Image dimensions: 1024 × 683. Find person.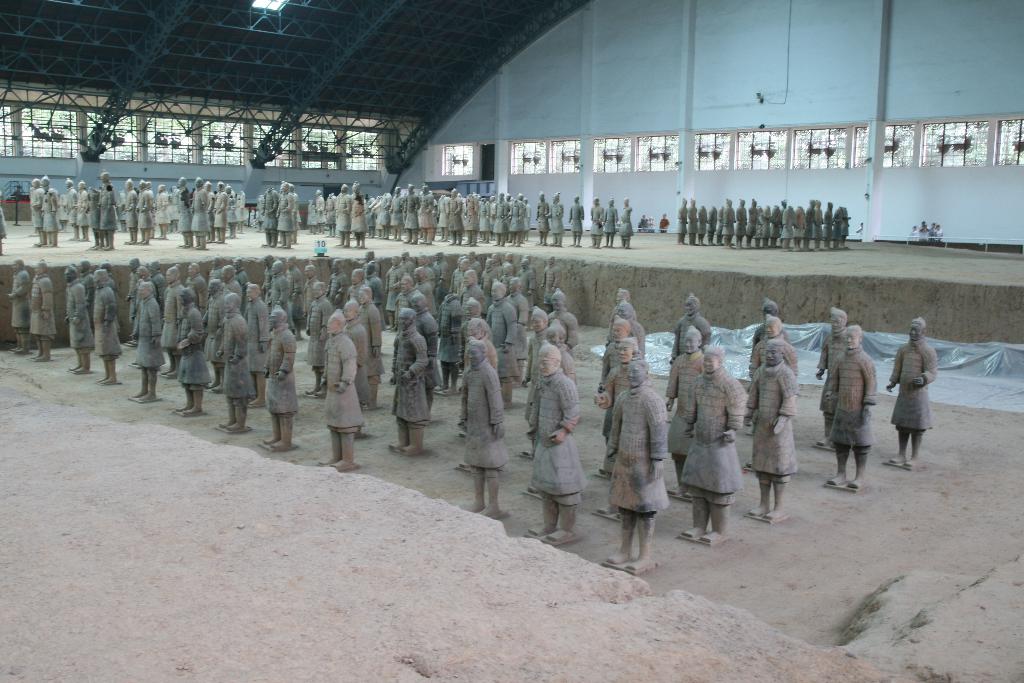
bbox=(753, 344, 806, 518).
